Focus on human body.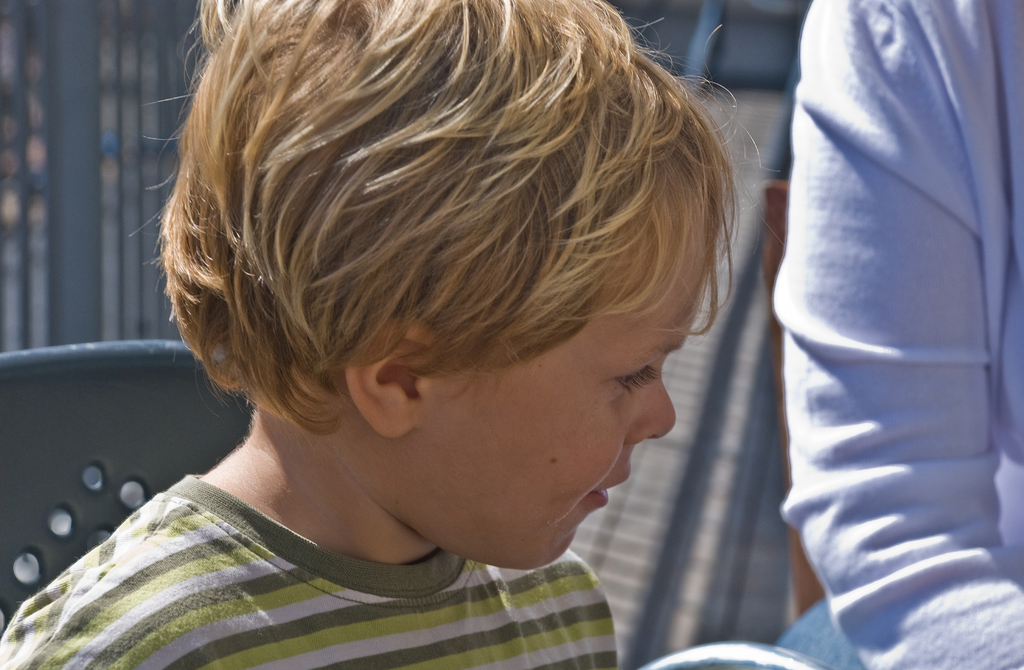
Focused at locate(772, 0, 1023, 669).
